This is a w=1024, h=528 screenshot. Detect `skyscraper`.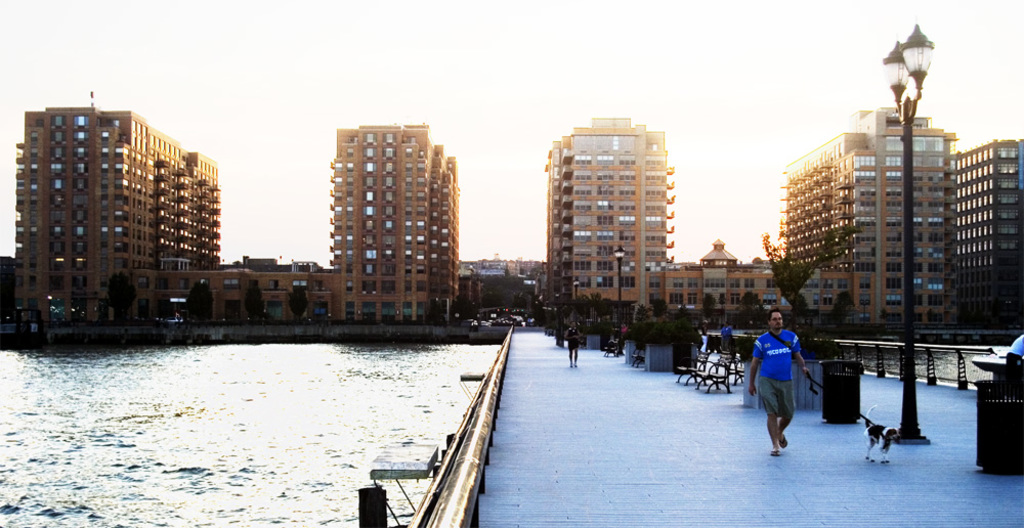
[534, 112, 699, 319].
